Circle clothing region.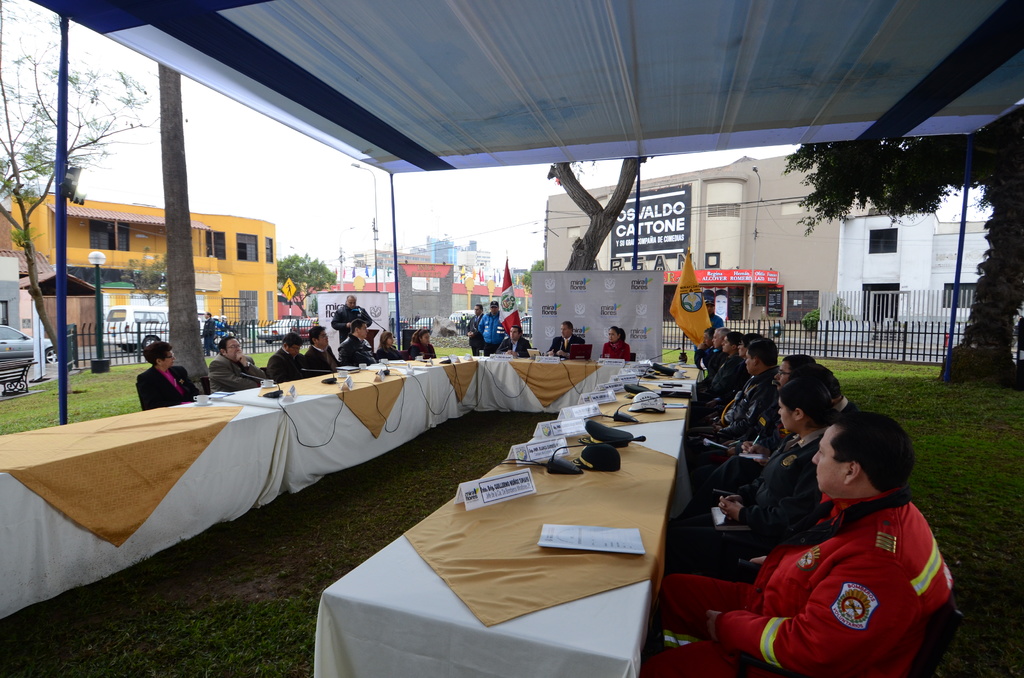
Region: 378,343,403,360.
